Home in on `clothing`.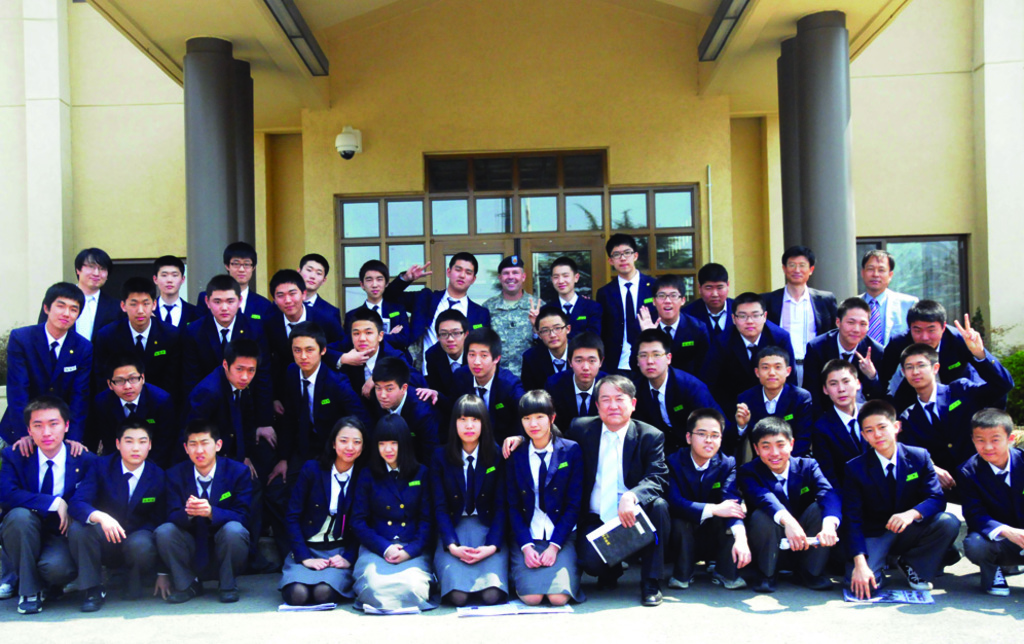
Homed in at Rect(537, 287, 591, 359).
